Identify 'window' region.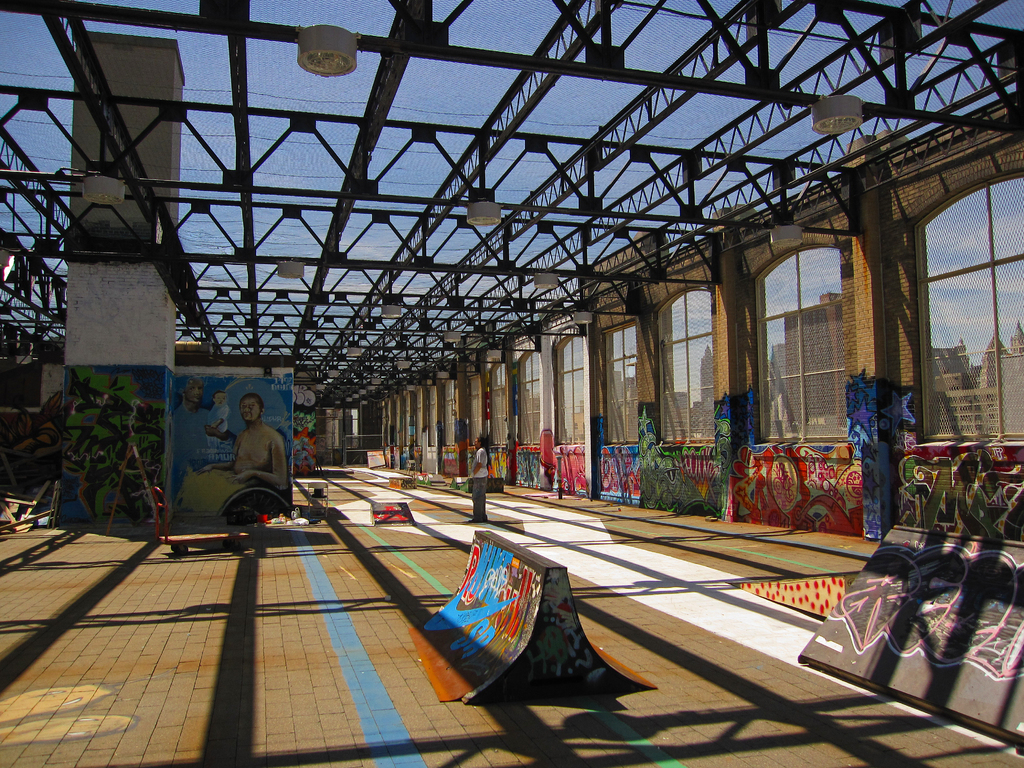
Region: 660 284 718 445.
